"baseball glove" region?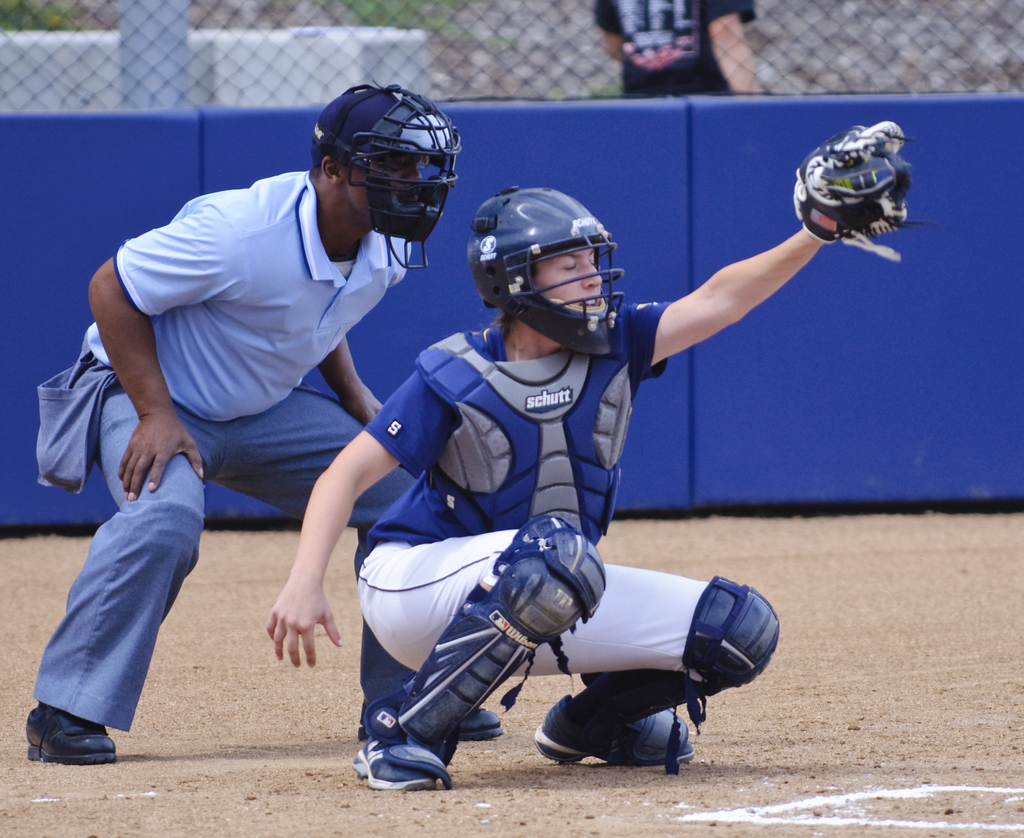
<bbox>792, 118, 934, 262</bbox>
